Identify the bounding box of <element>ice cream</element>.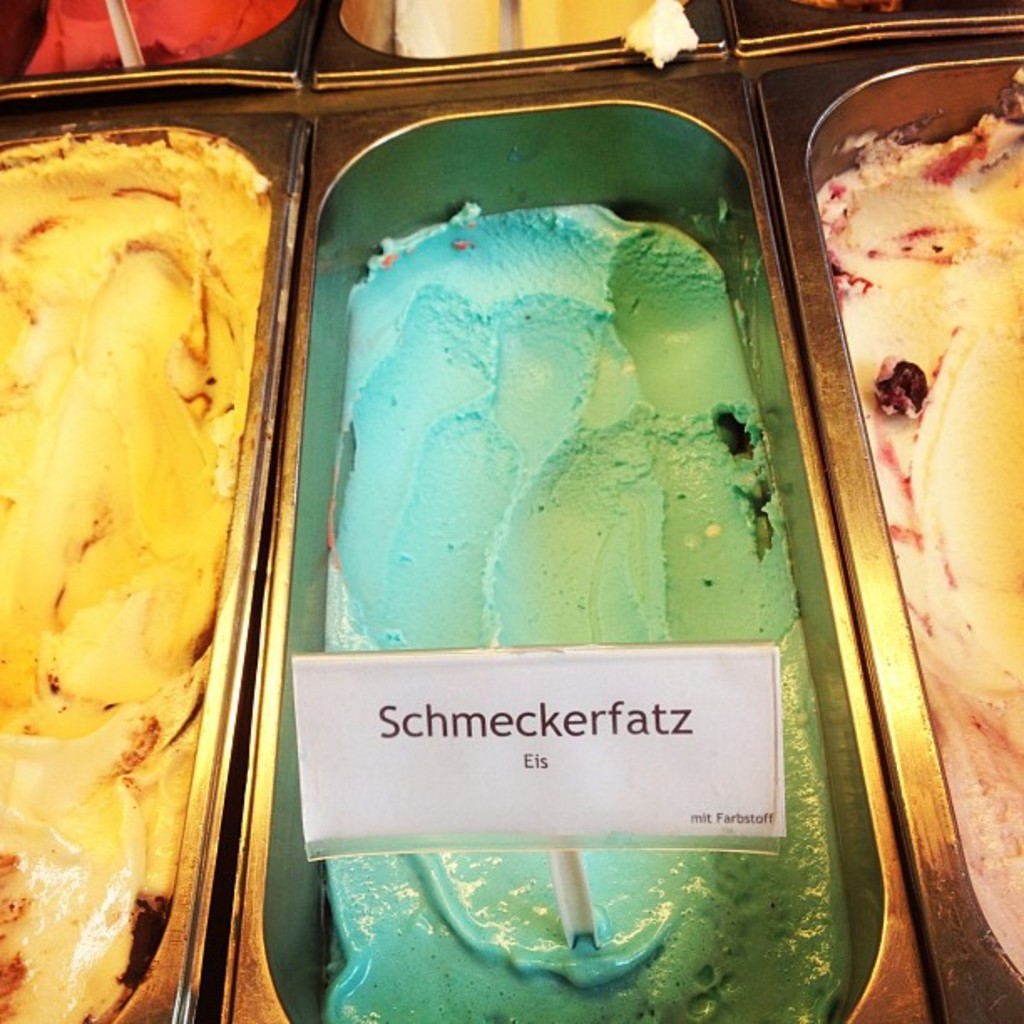
[left=378, top=0, right=699, bottom=69].
